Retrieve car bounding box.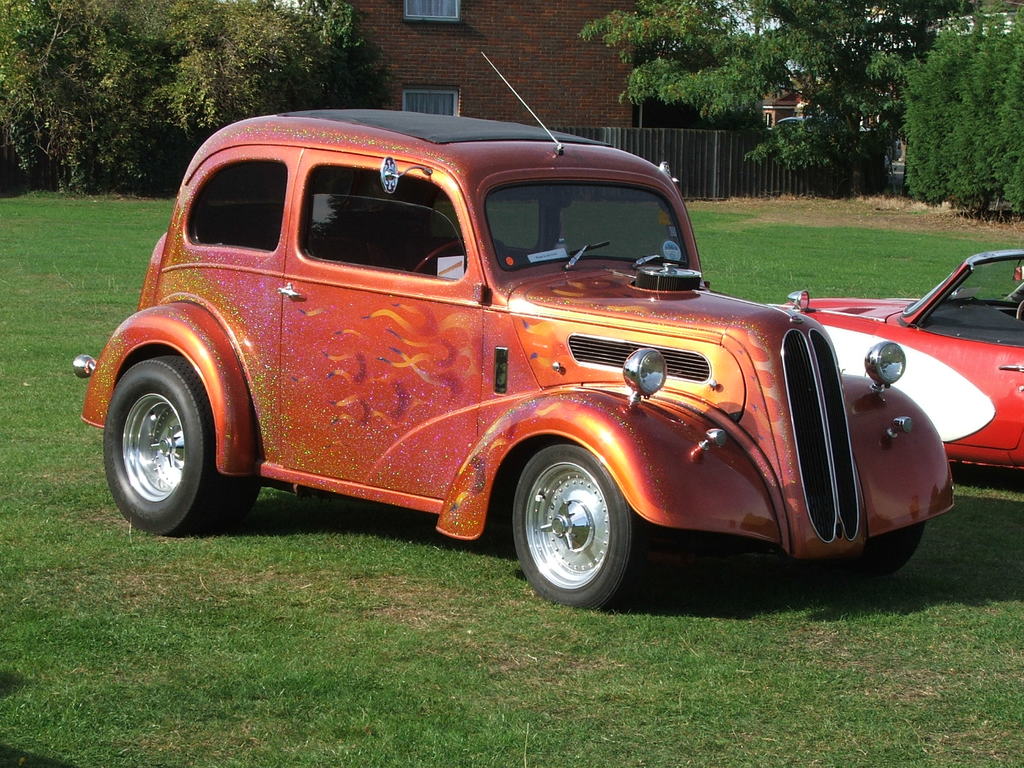
Bounding box: (72,51,955,605).
